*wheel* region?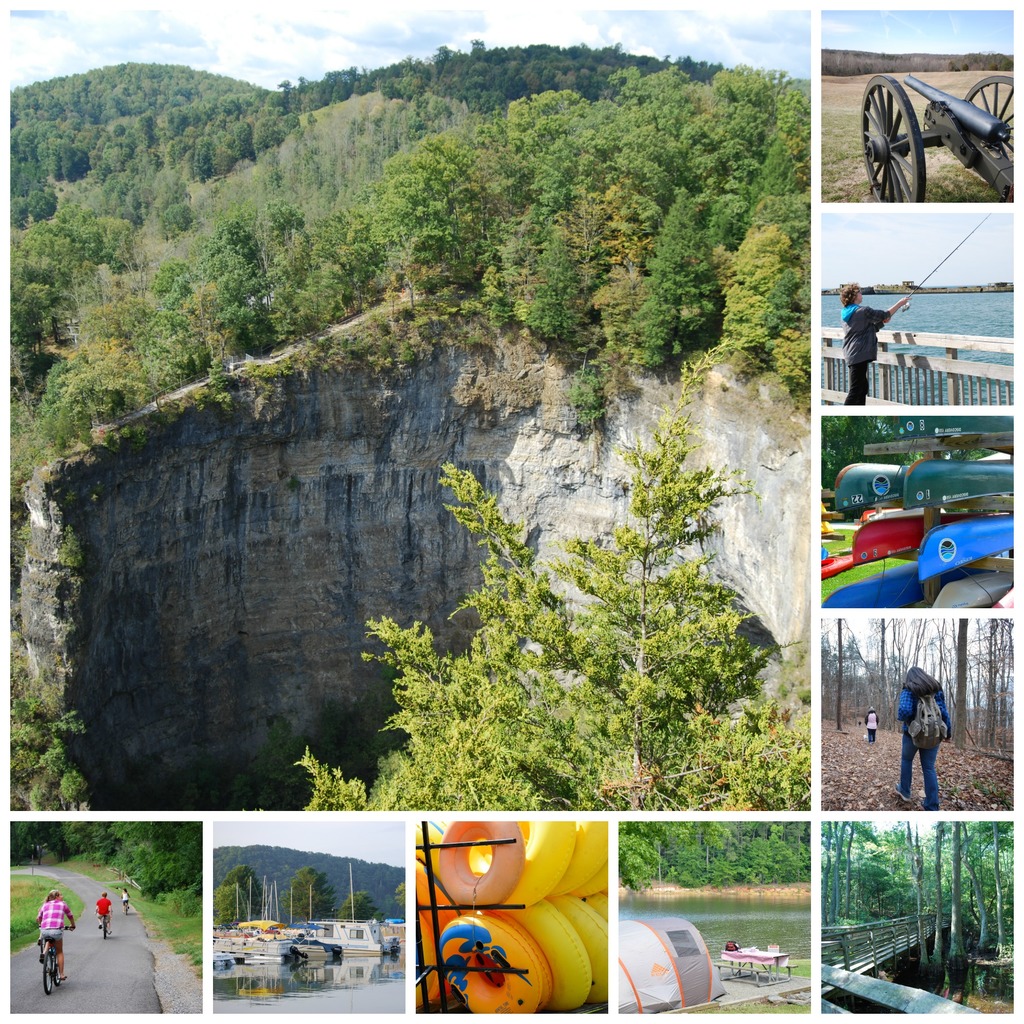
bbox(855, 70, 935, 209)
